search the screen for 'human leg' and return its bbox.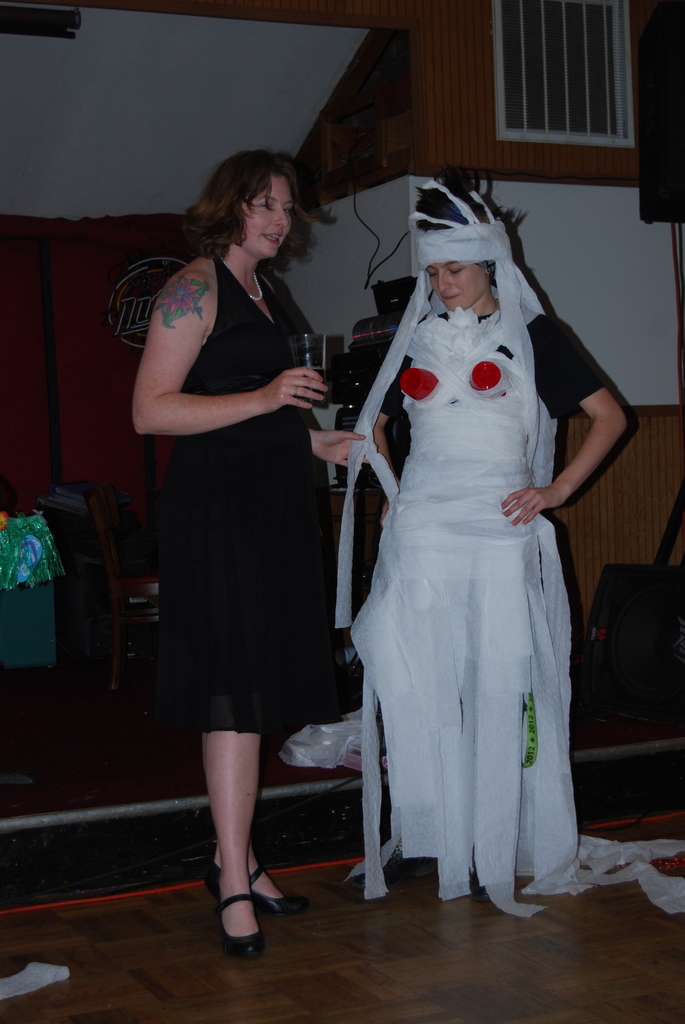
Found: [212, 720, 263, 956].
